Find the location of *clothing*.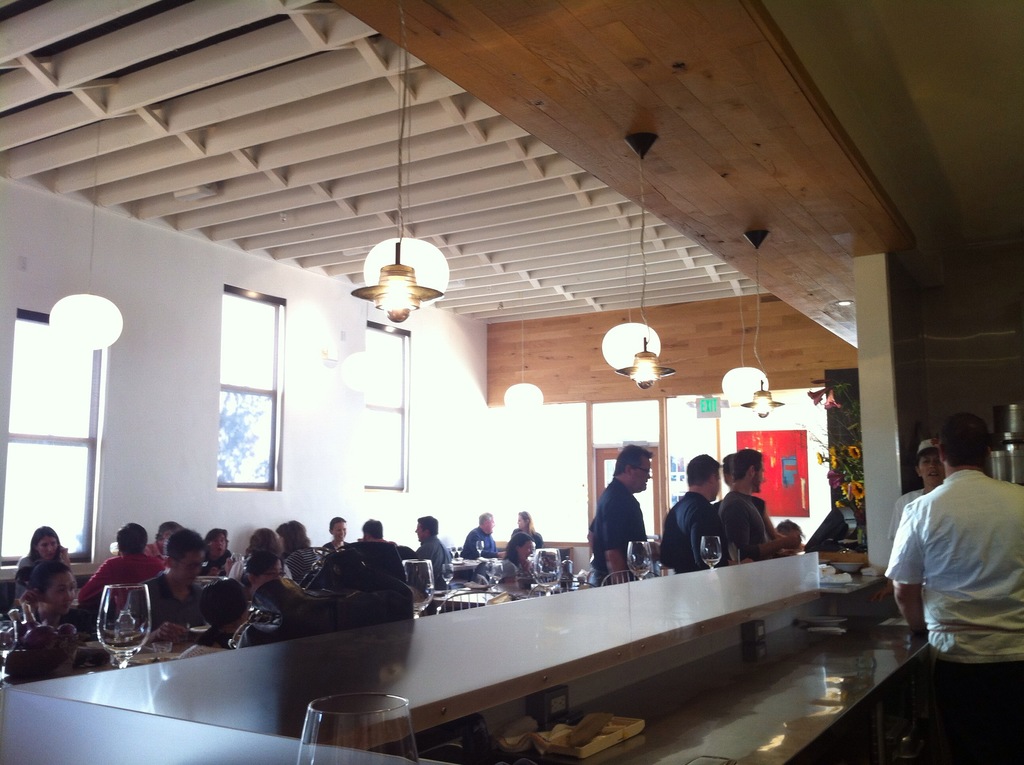
Location: bbox(470, 527, 497, 563).
